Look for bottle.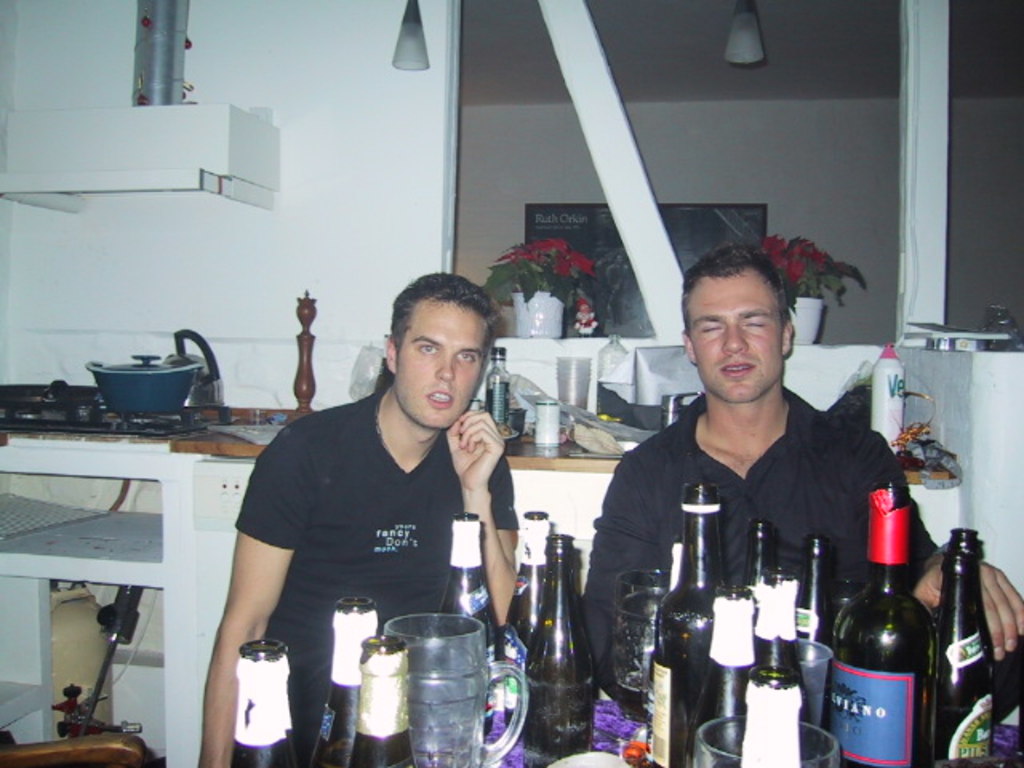
Found: region(429, 509, 502, 744).
